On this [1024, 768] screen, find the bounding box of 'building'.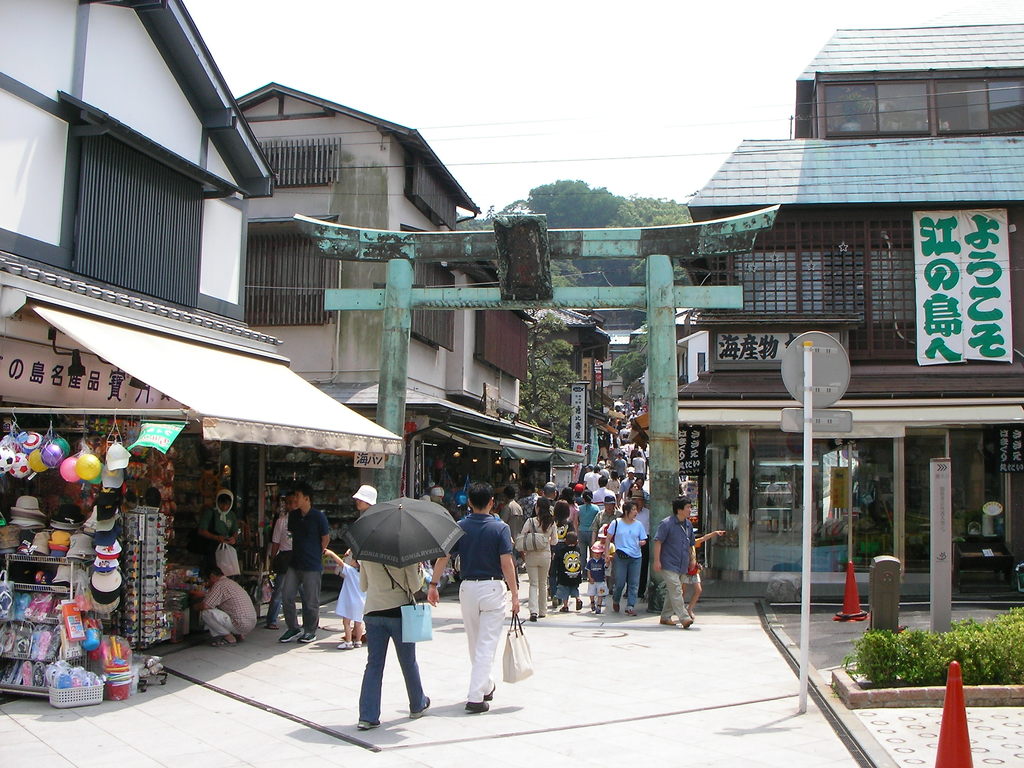
Bounding box: [x1=0, y1=0, x2=401, y2=680].
